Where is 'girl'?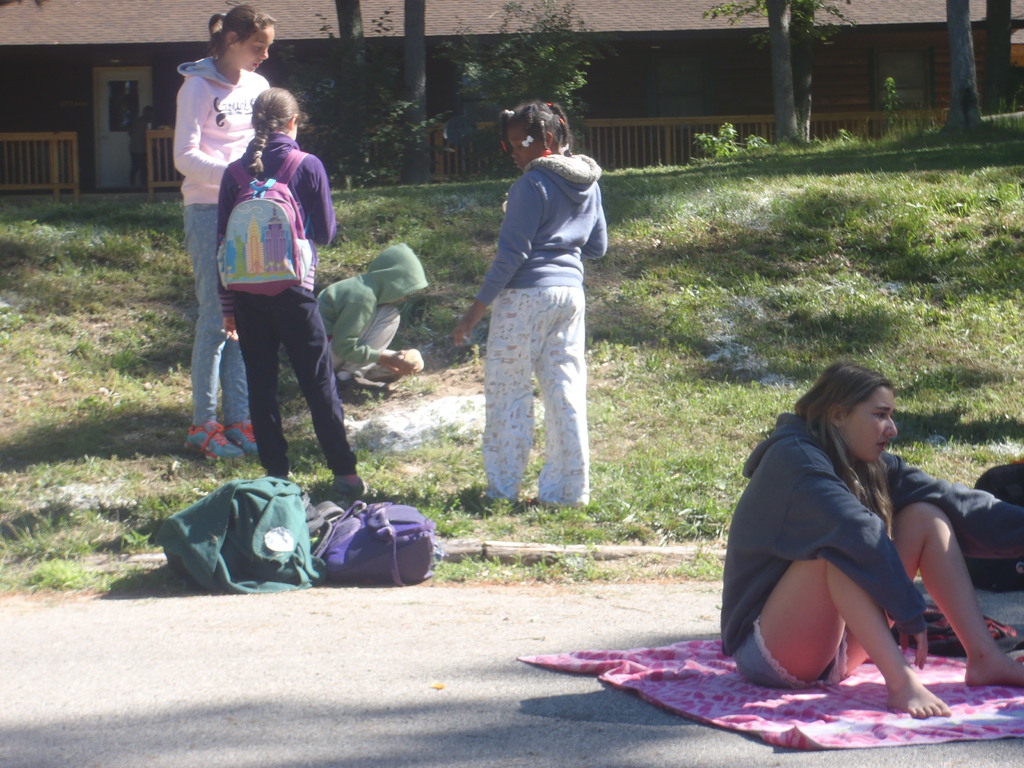
{"x1": 216, "y1": 88, "x2": 365, "y2": 494}.
